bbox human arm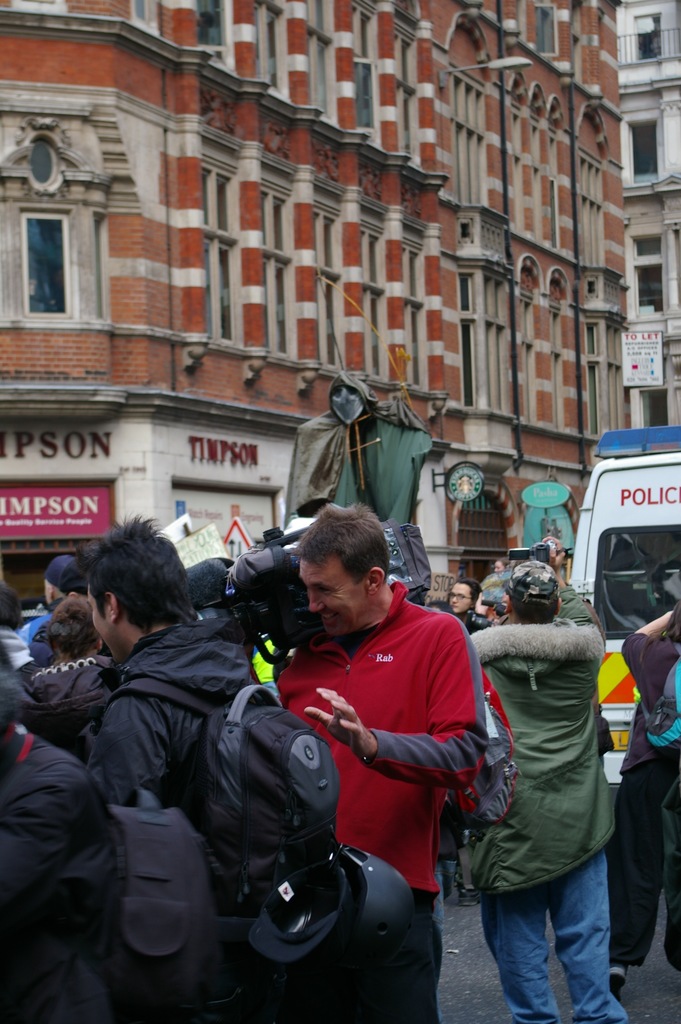
(left=616, top=606, right=680, bottom=681)
